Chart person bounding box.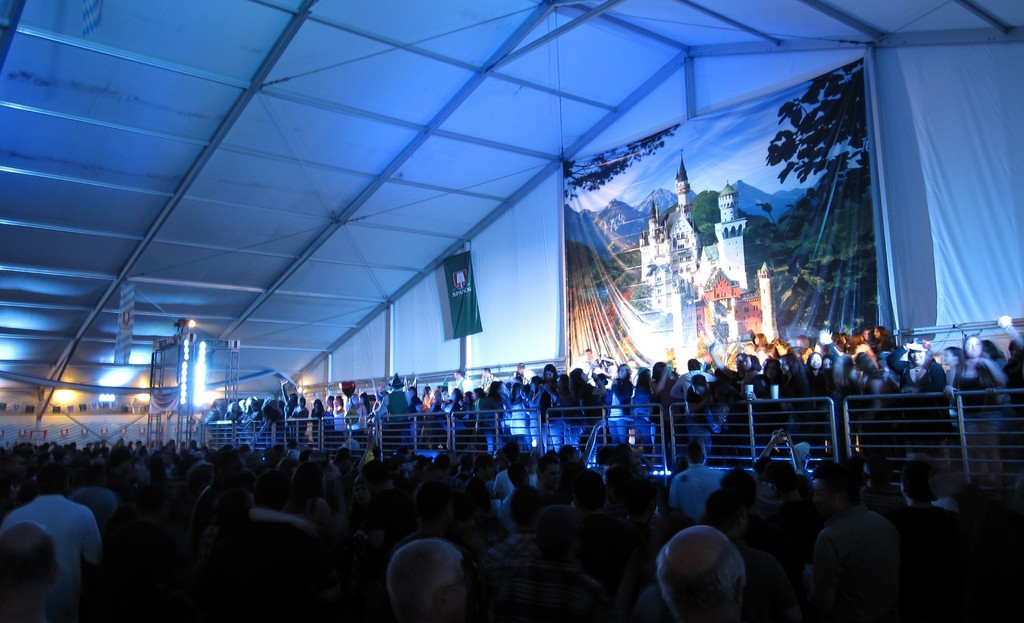
Charted: detection(541, 365, 566, 443).
